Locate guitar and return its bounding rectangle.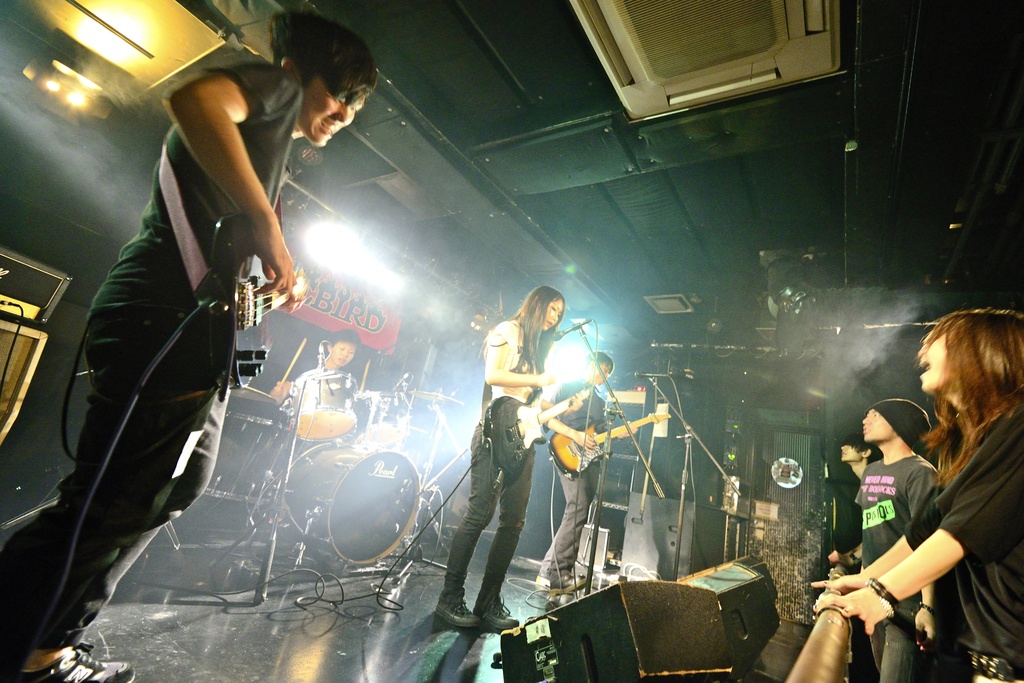
box=[220, 214, 321, 396].
